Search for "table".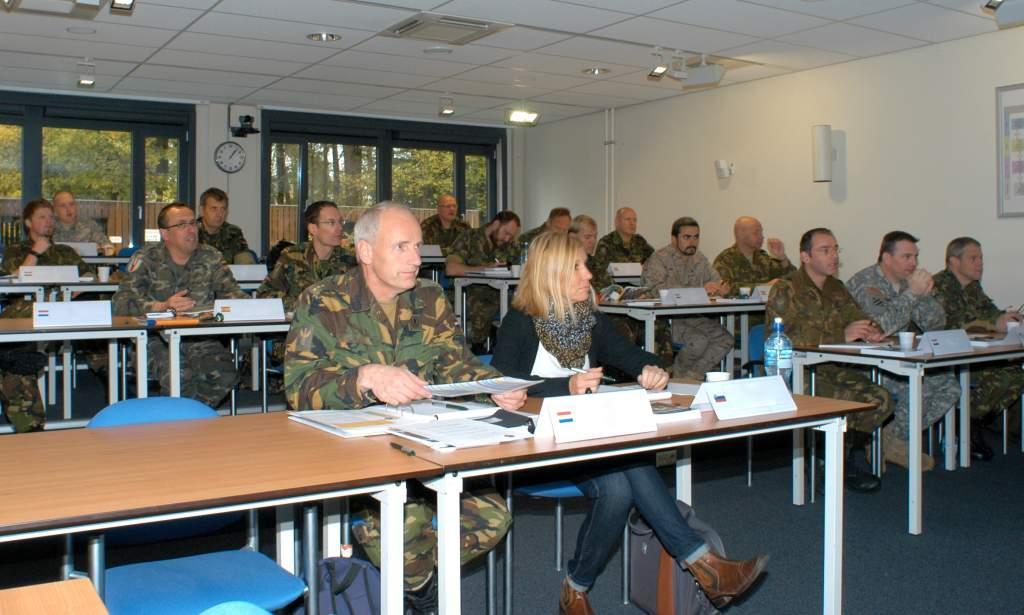
Found at <region>0, 315, 146, 421</region>.
